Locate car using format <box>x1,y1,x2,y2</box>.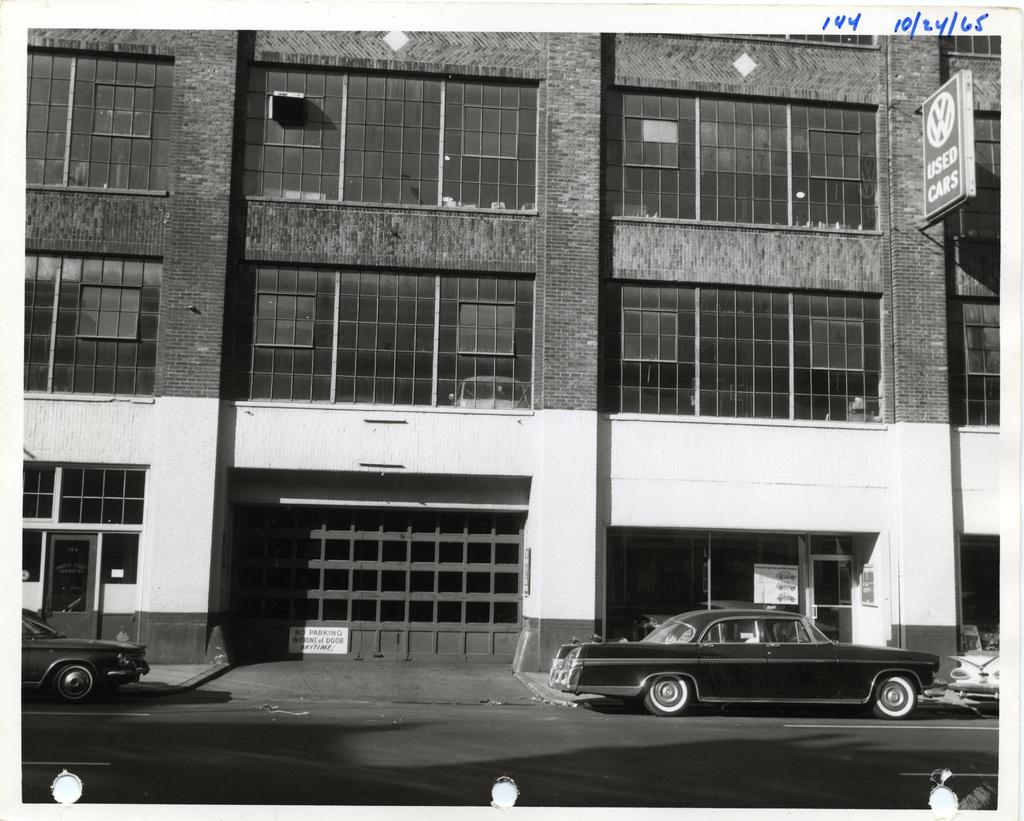
<box>8,610,152,695</box>.
